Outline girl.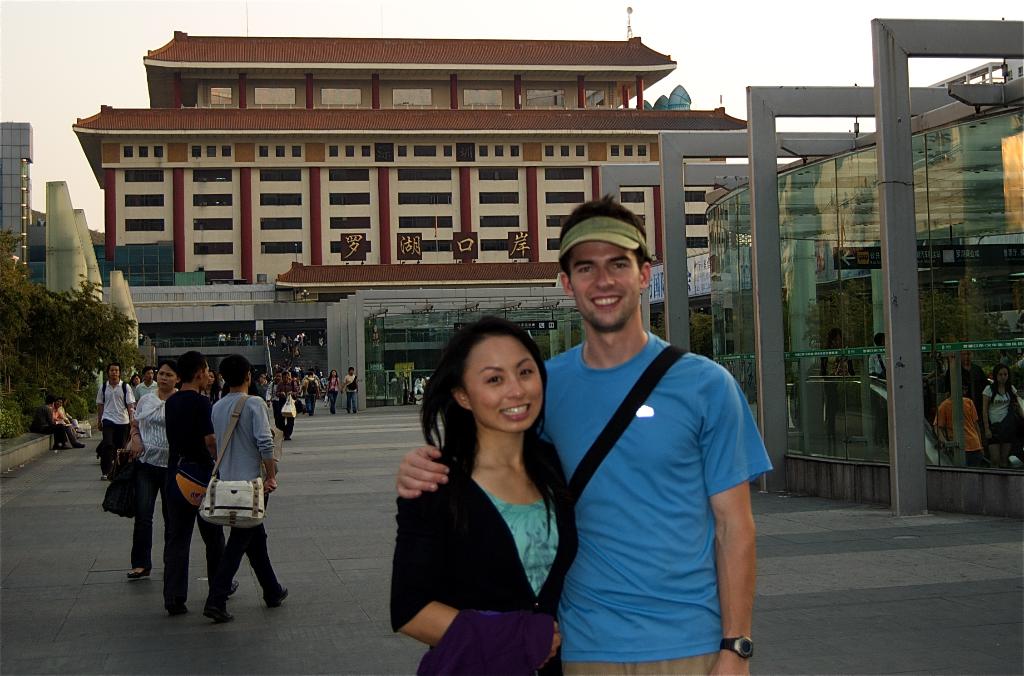
Outline: [x1=127, y1=351, x2=168, y2=592].
